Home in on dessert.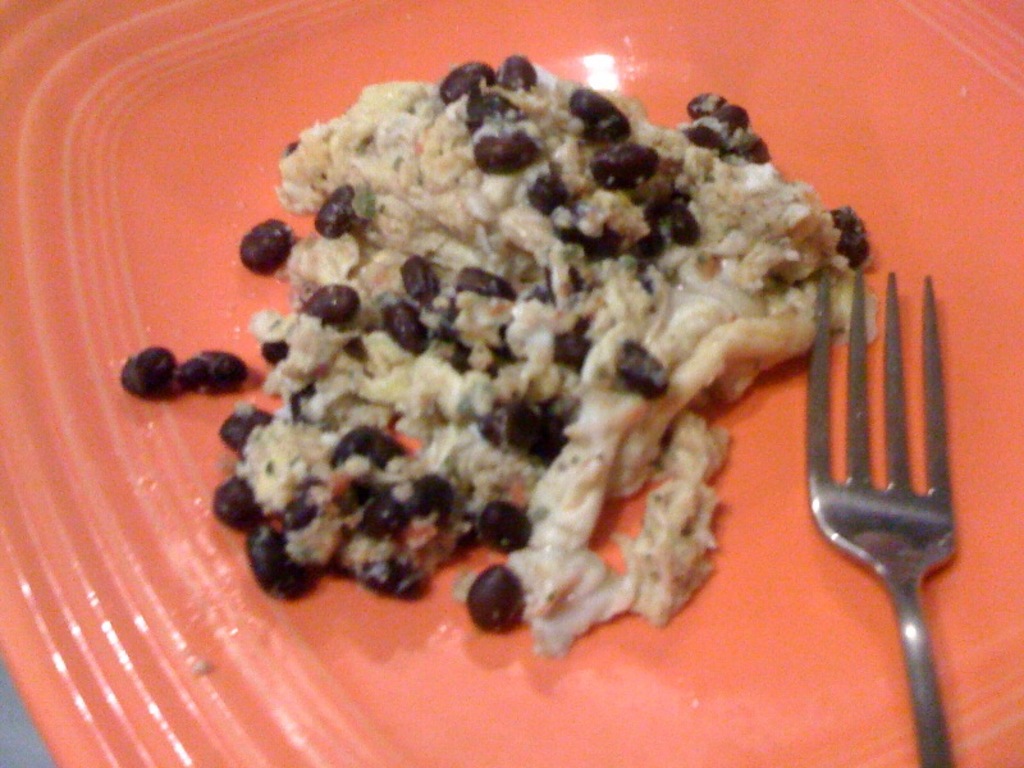
Homed in at bbox=(191, 31, 886, 648).
